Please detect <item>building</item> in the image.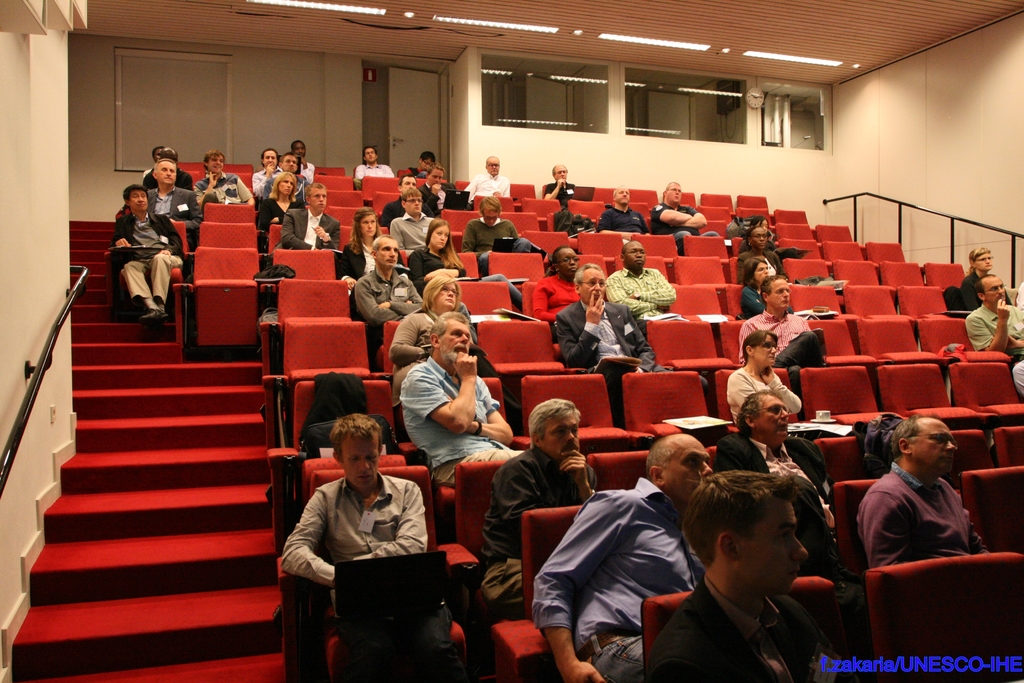
[0, 0, 1021, 682].
